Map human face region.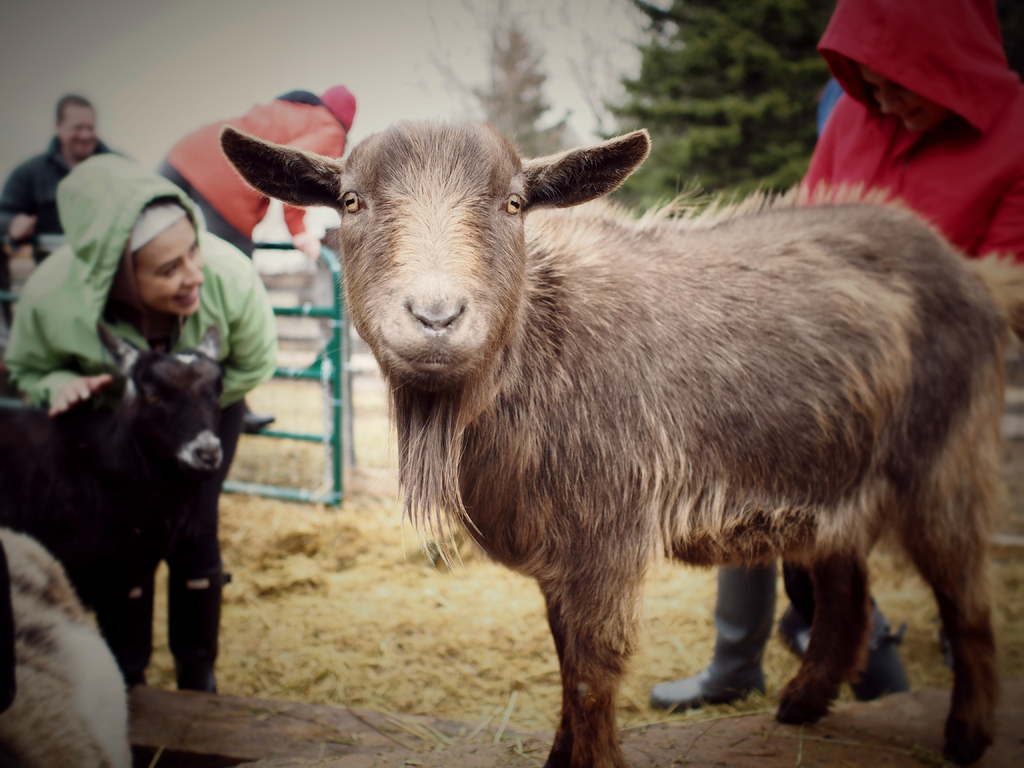
Mapped to 62 102 97 154.
